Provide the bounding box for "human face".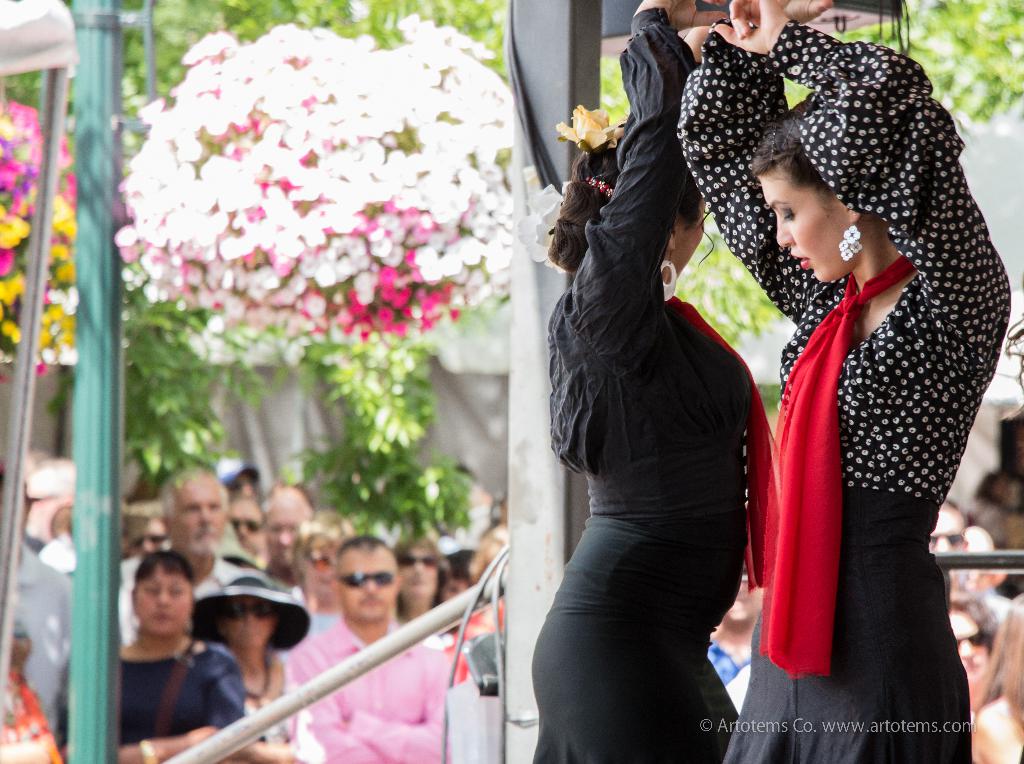
(x1=335, y1=553, x2=398, y2=620).
